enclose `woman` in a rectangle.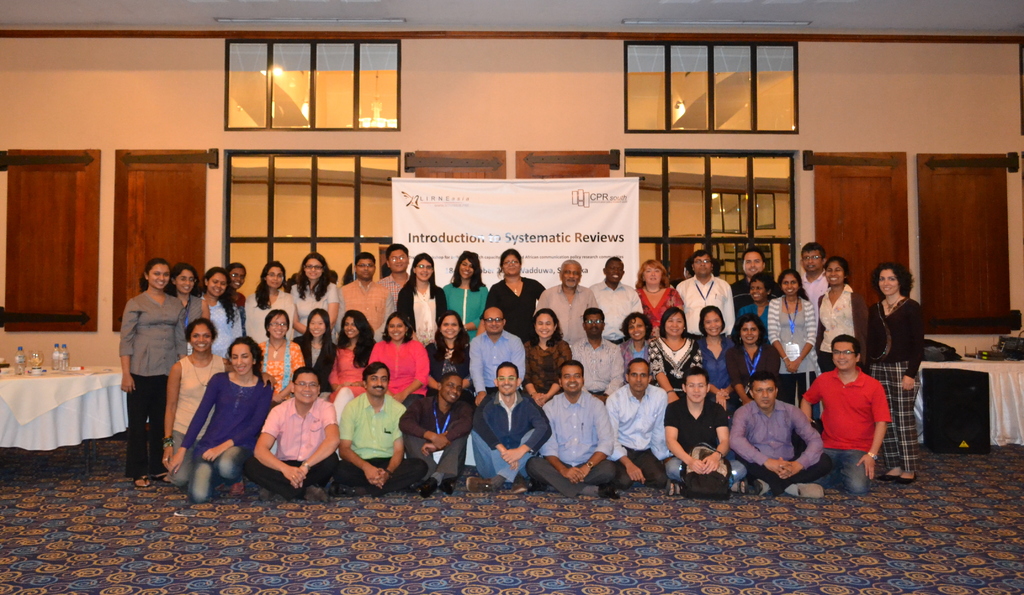
765/269/817/412.
